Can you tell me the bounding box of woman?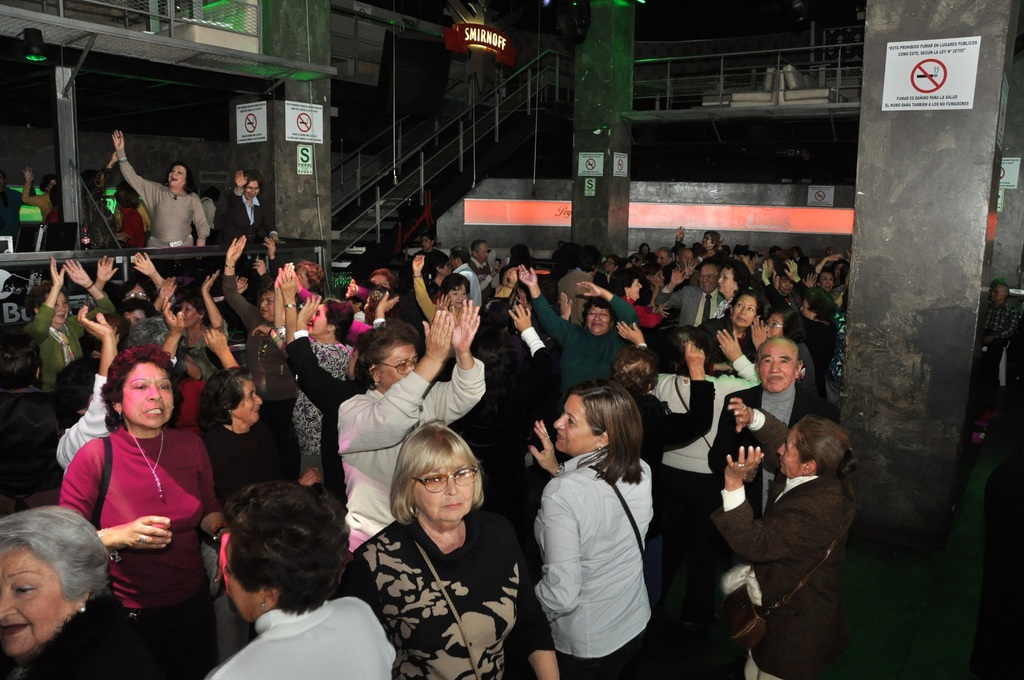
locate(517, 263, 639, 406).
